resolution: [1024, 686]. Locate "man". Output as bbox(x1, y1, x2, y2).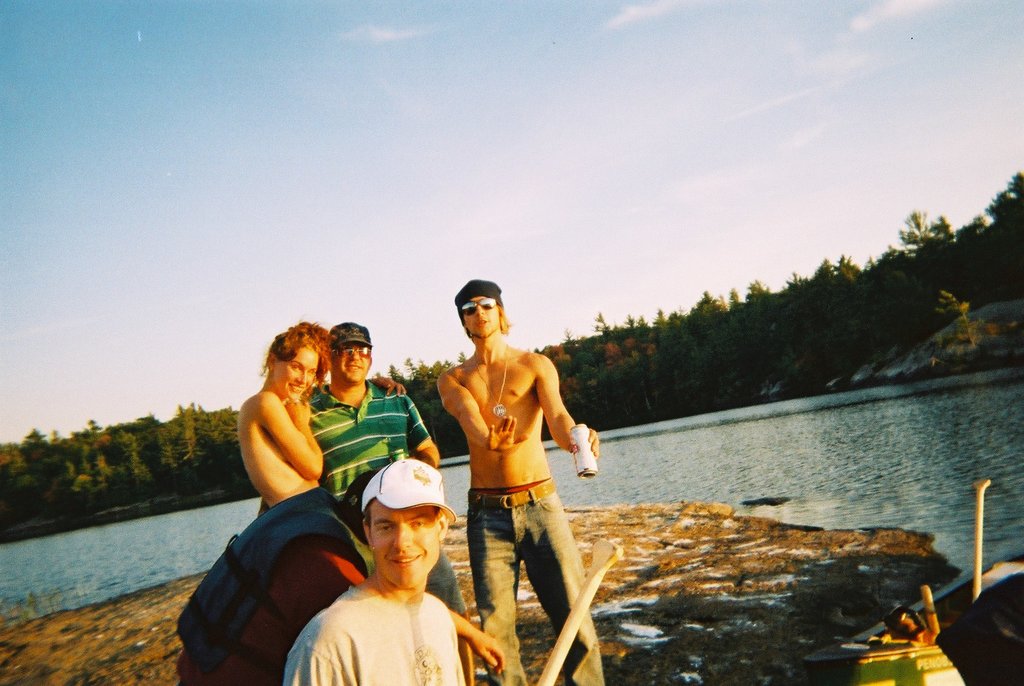
bbox(428, 284, 597, 668).
